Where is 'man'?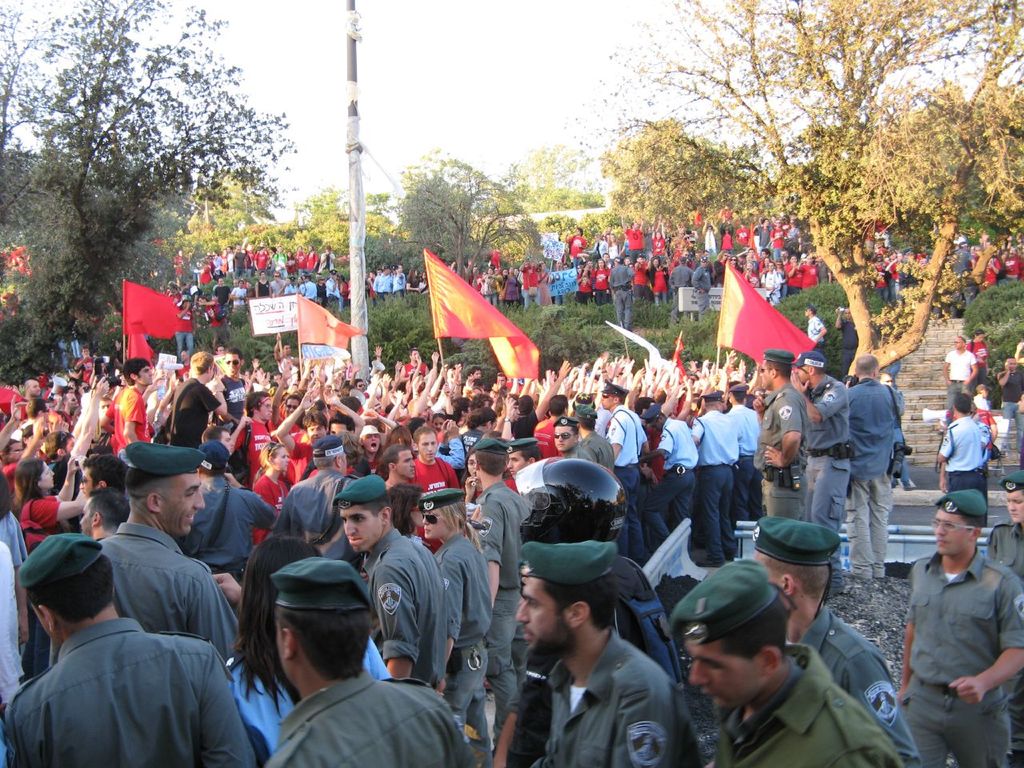
(left=170, top=295, right=199, bottom=349).
